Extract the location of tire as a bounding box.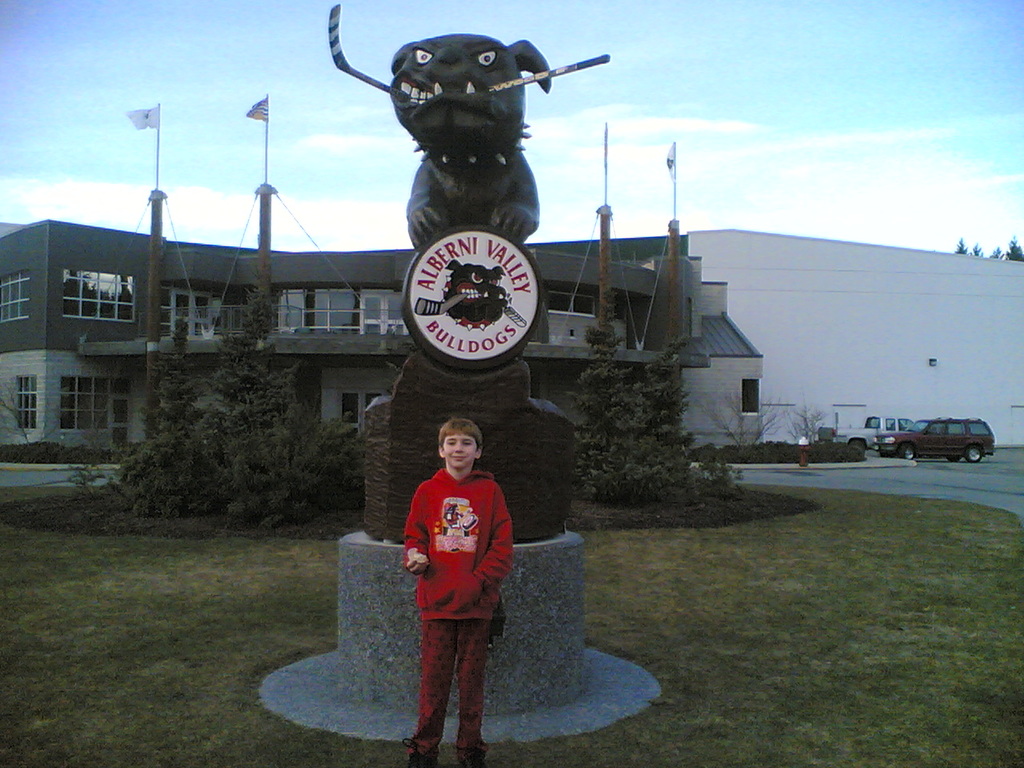
locate(902, 440, 917, 460).
